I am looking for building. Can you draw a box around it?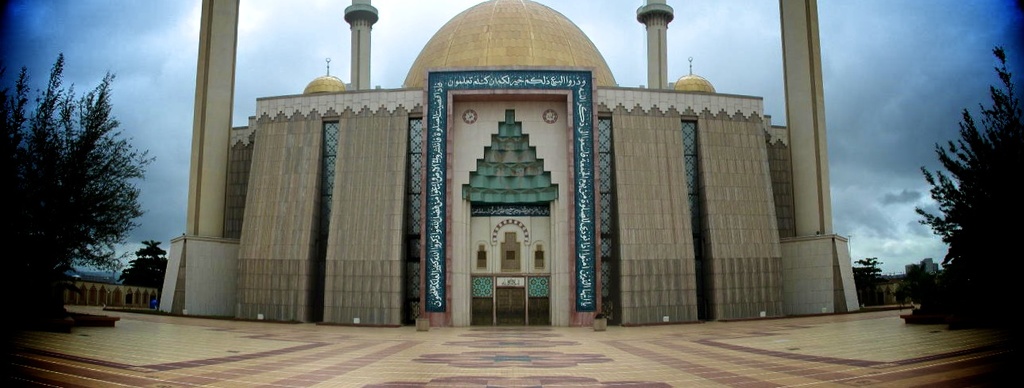
Sure, the bounding box is x1=150 y1=0 x2=874 y2=336.
